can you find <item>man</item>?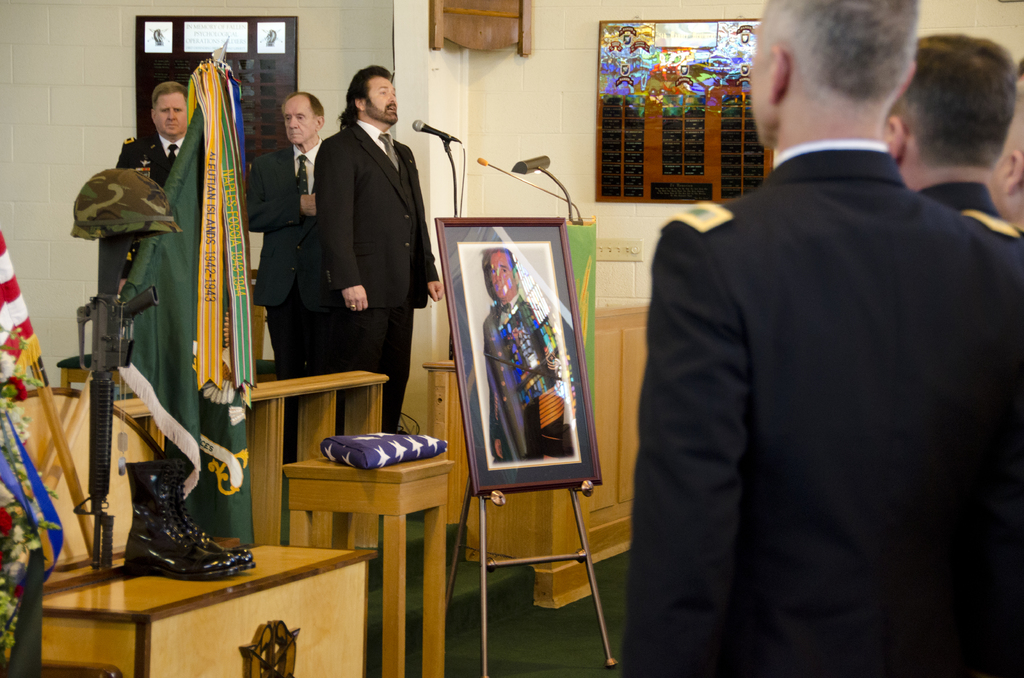
Yes, bounding box: l=311, t=64, r=446, b=435.
